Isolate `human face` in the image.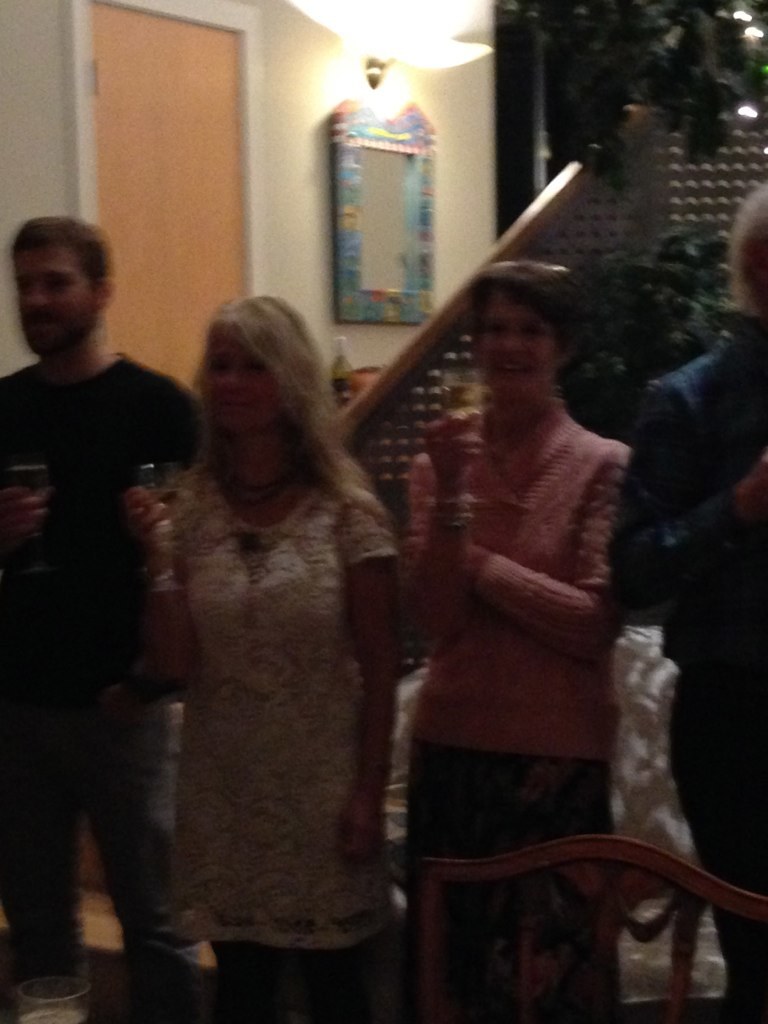
Isolated region: [13,244,105,362].
